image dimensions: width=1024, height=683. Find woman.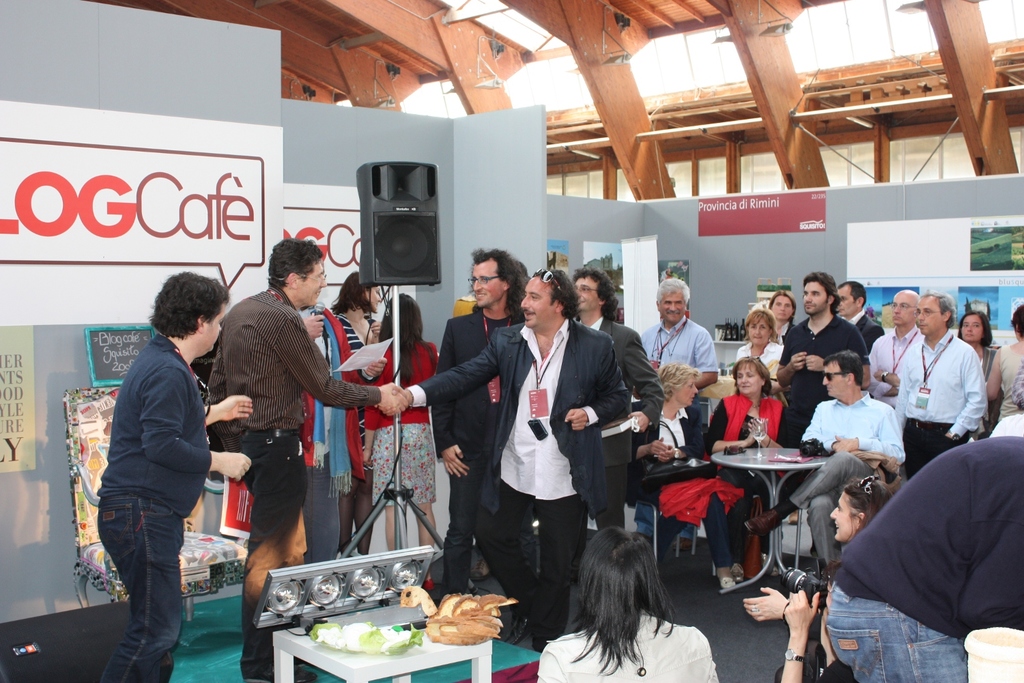
[x1=985, y1=314, x2=1023, y2=418].
